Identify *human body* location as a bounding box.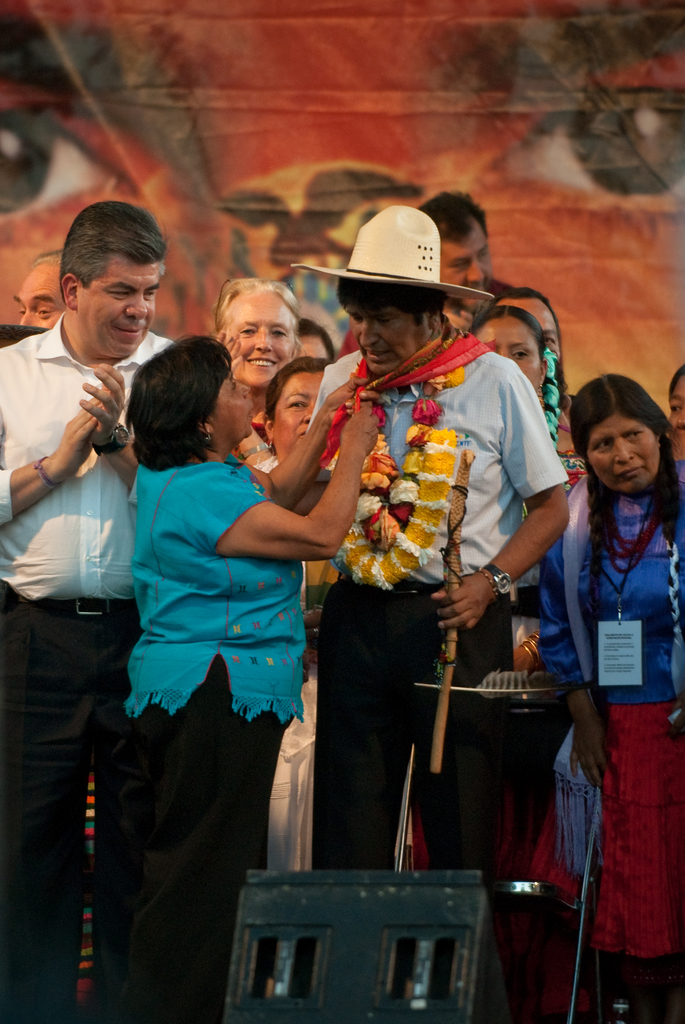
crop(108, 364, 373, 1023).
